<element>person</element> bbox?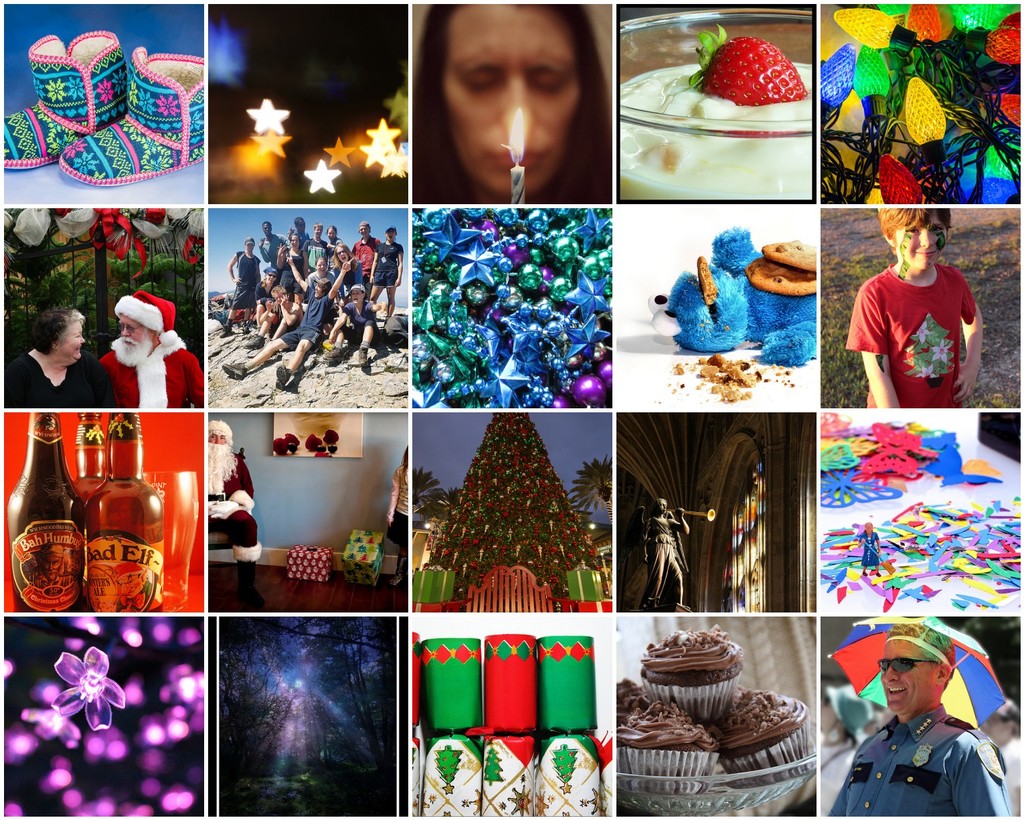
x1=96, y1=290, x2=203, y2=407
